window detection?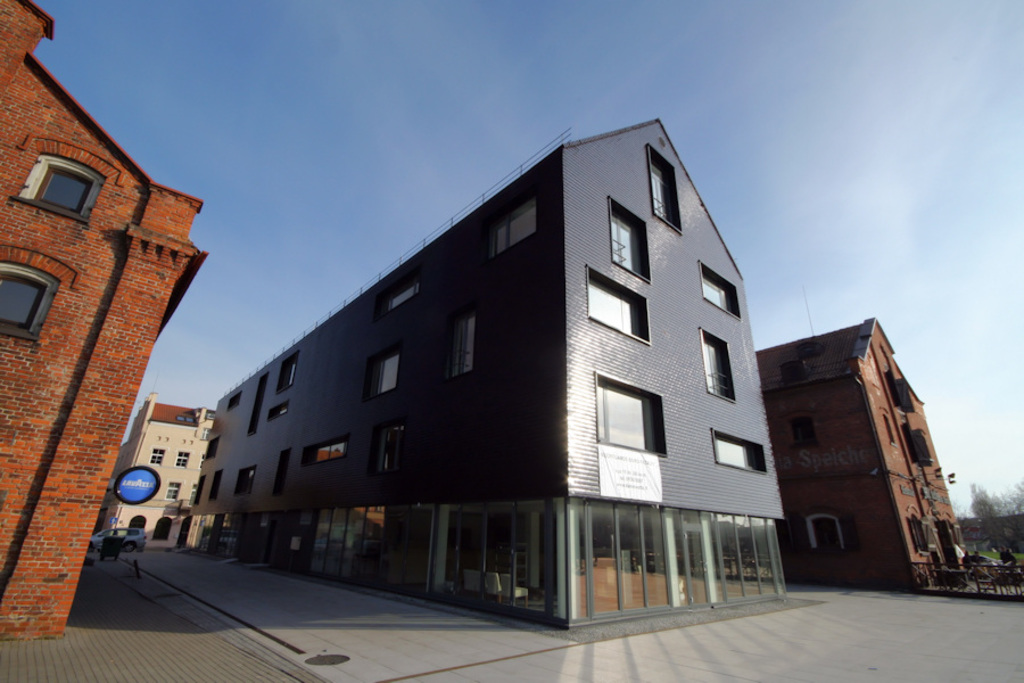
detection(608, 197, 652, 286)
